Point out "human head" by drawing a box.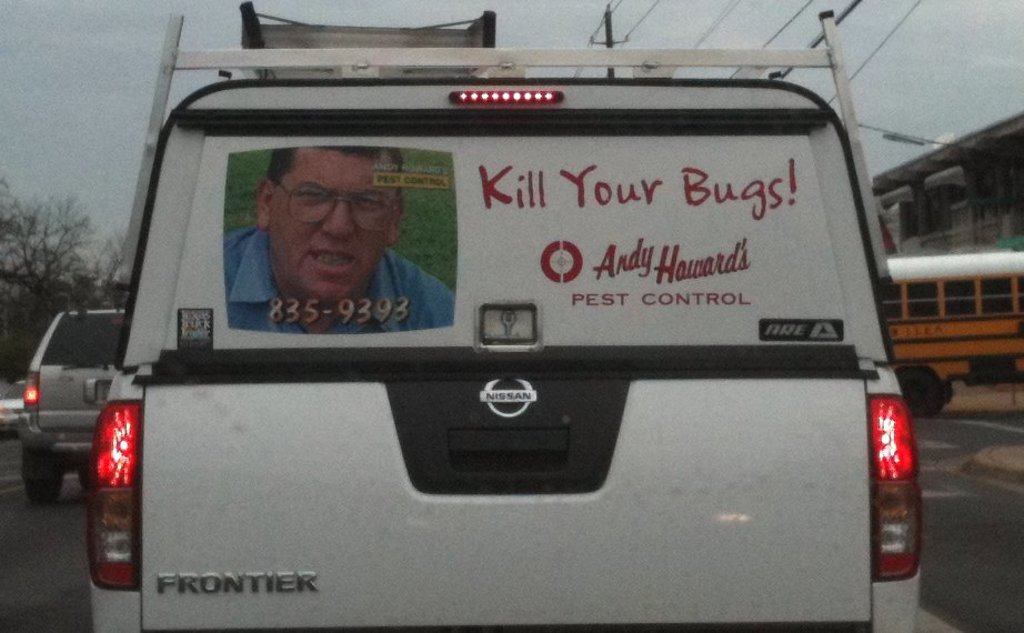
[x1=245, y1=145, x2=410, y2=303].
